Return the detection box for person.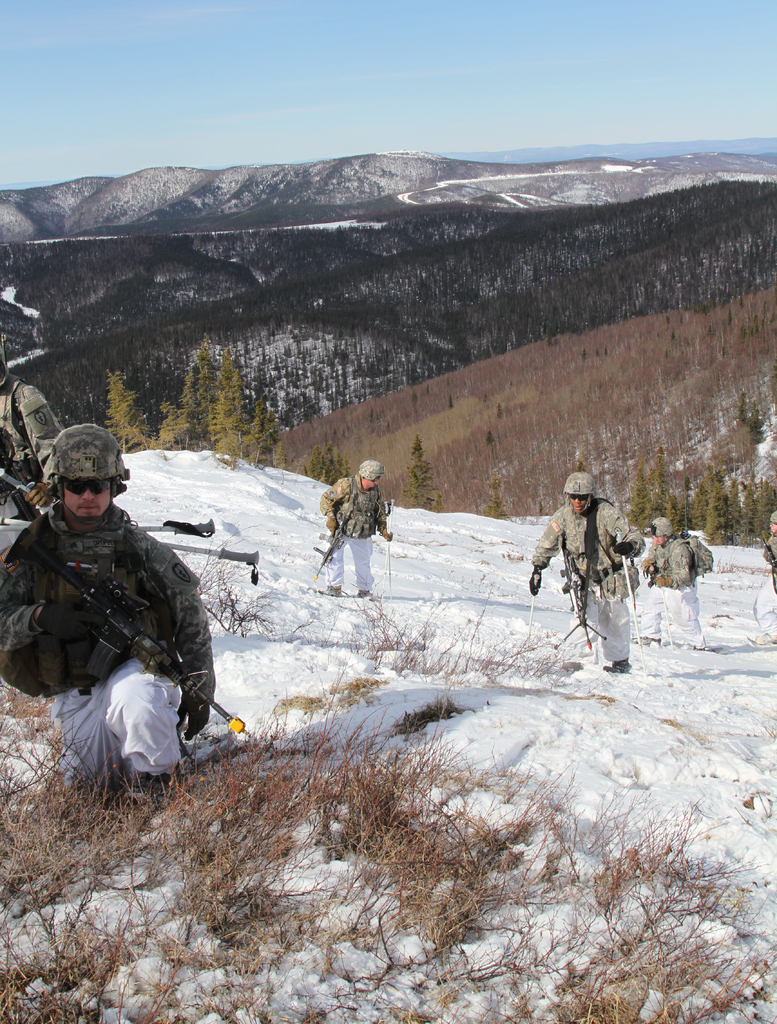
(751, 509, 776, 646).
